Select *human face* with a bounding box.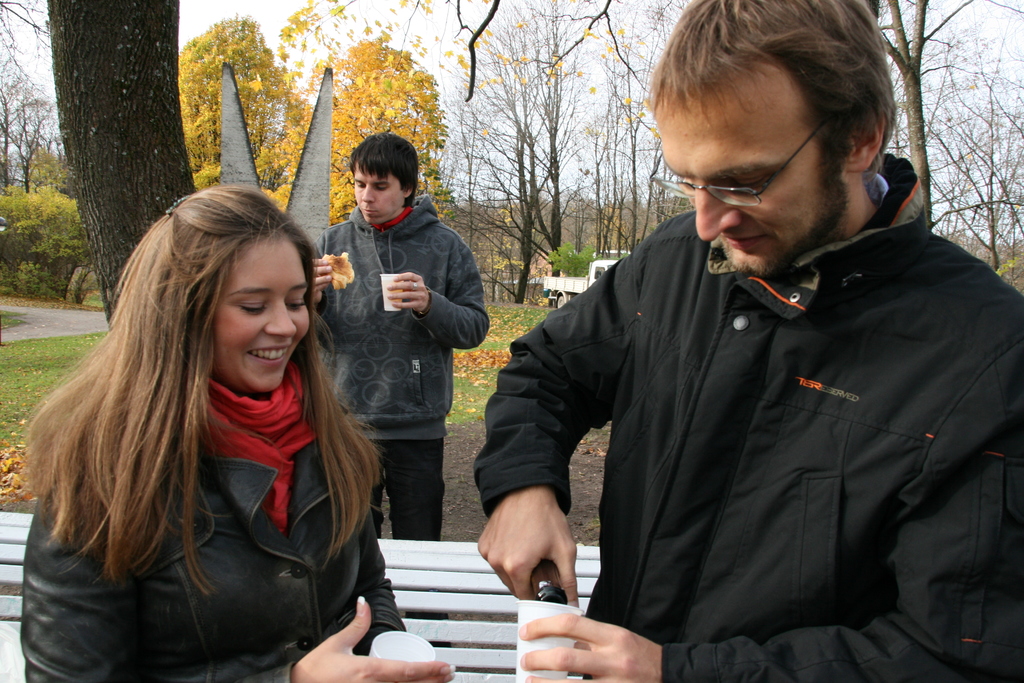
353, 165, 403, 224.
